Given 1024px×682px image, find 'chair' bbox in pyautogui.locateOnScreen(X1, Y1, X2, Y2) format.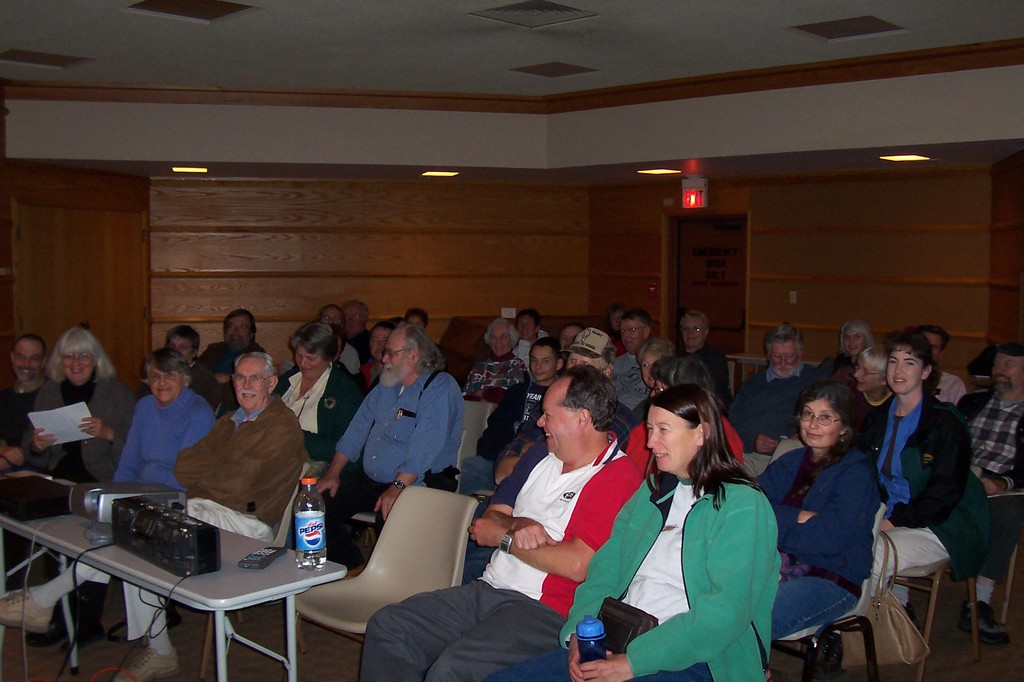
pyautogui.locateOnScreen(770, 504, 886, 681).
